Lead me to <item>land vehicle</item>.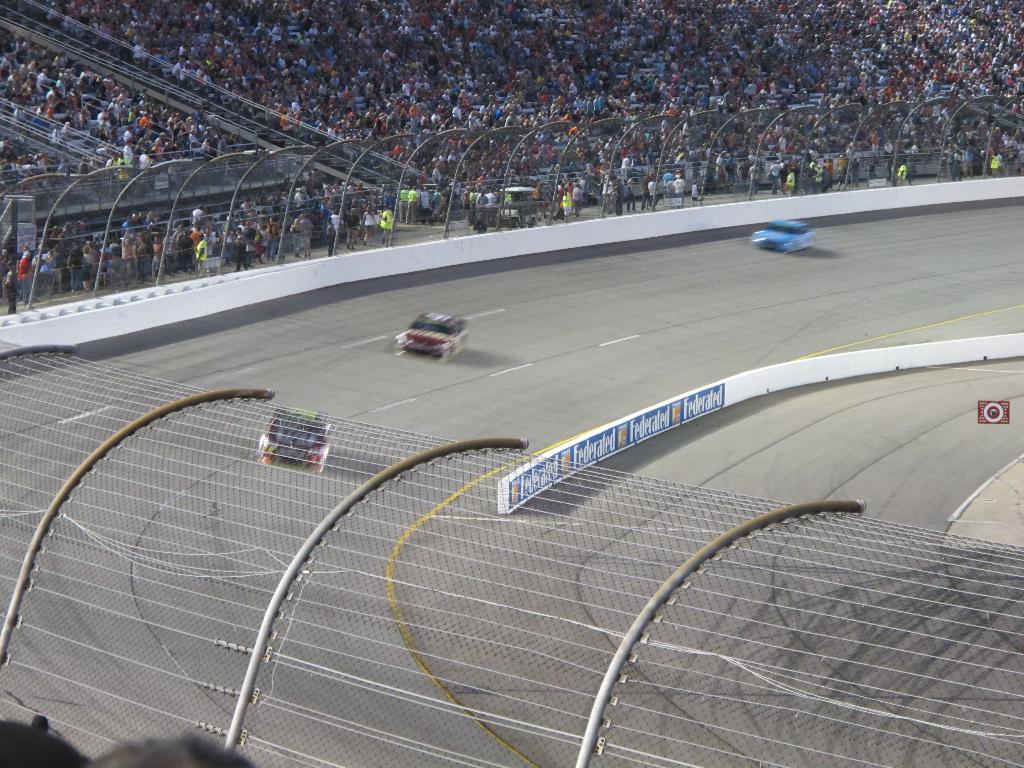
Lead to x1=748, y1=220, x2=819, y2=252.
